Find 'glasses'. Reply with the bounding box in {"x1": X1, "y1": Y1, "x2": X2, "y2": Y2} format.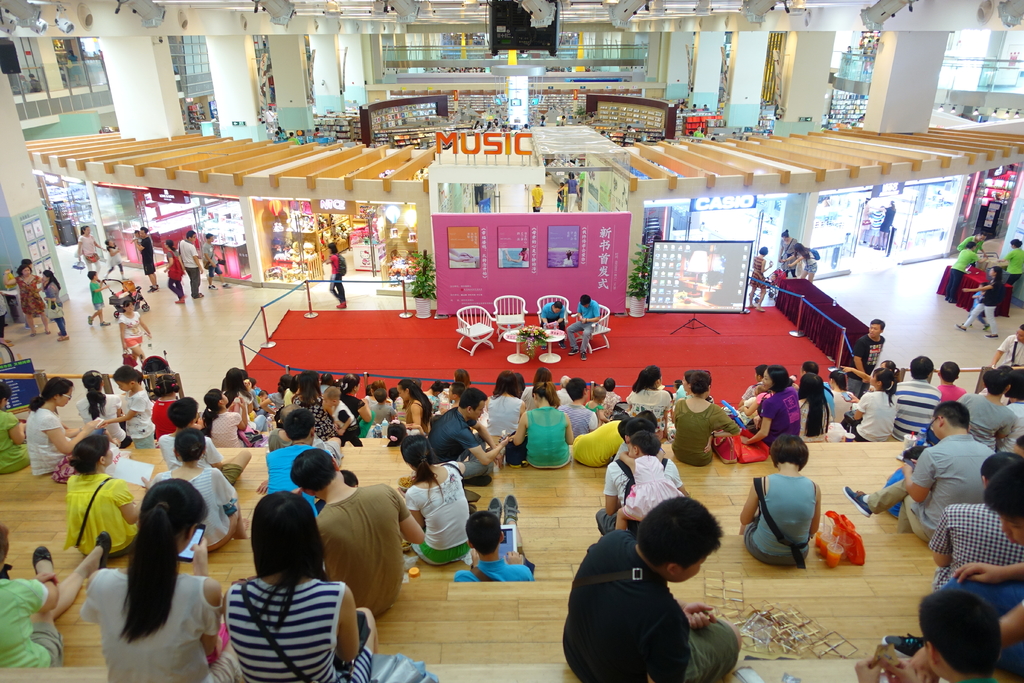
{"x1": 924, "y1": 415, "x2": 938, "y2": 432}.
